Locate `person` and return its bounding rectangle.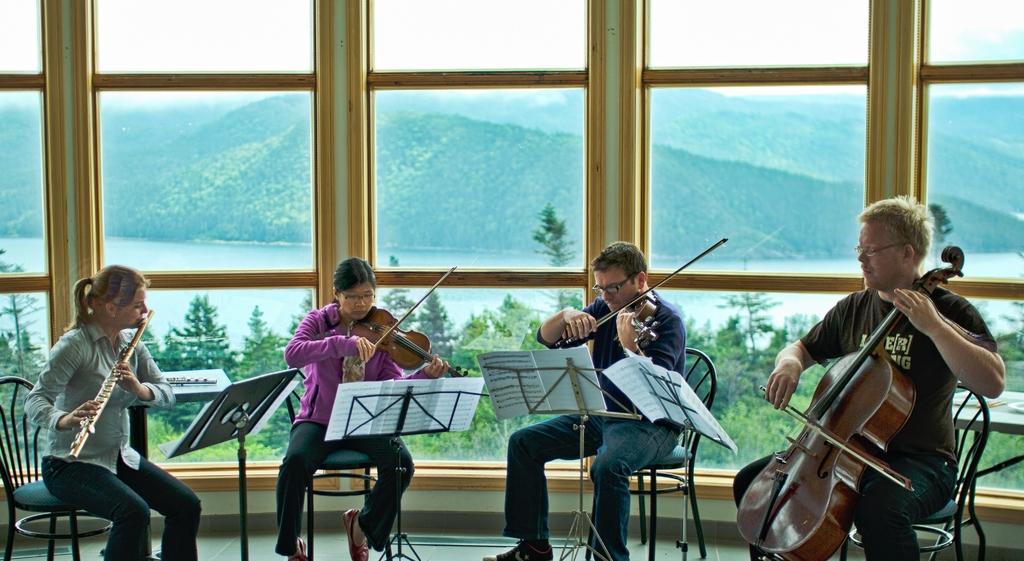
732, 202, 1007, 560.
